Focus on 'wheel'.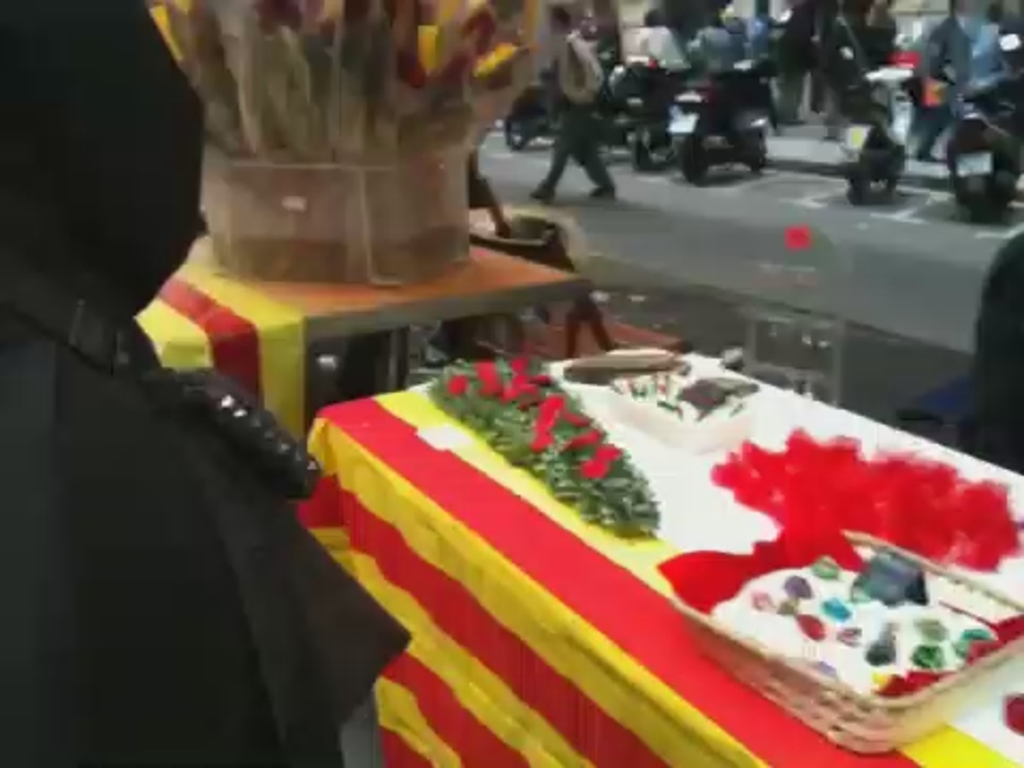
Focused at 753 128 768 171.
